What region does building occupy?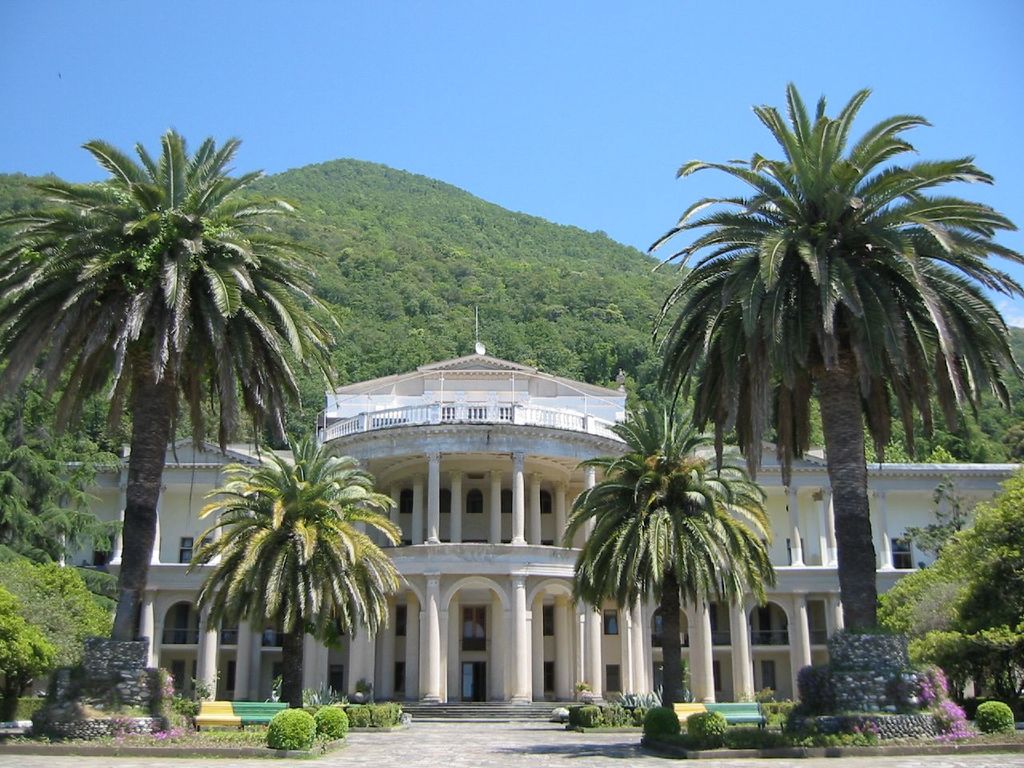
<box>36,326,1023,718</box>.
